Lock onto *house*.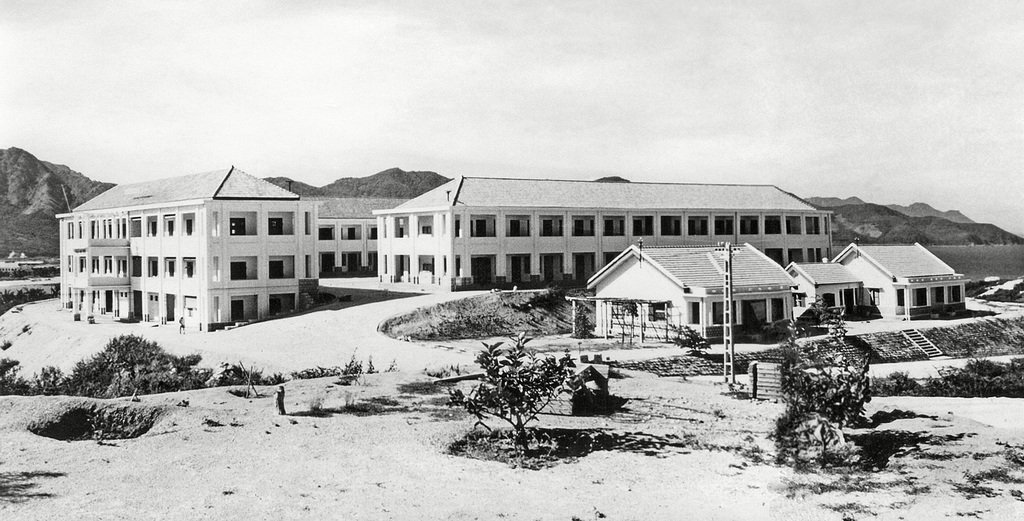
Locked: (left=842, top=244, right=965, bottom=325).
